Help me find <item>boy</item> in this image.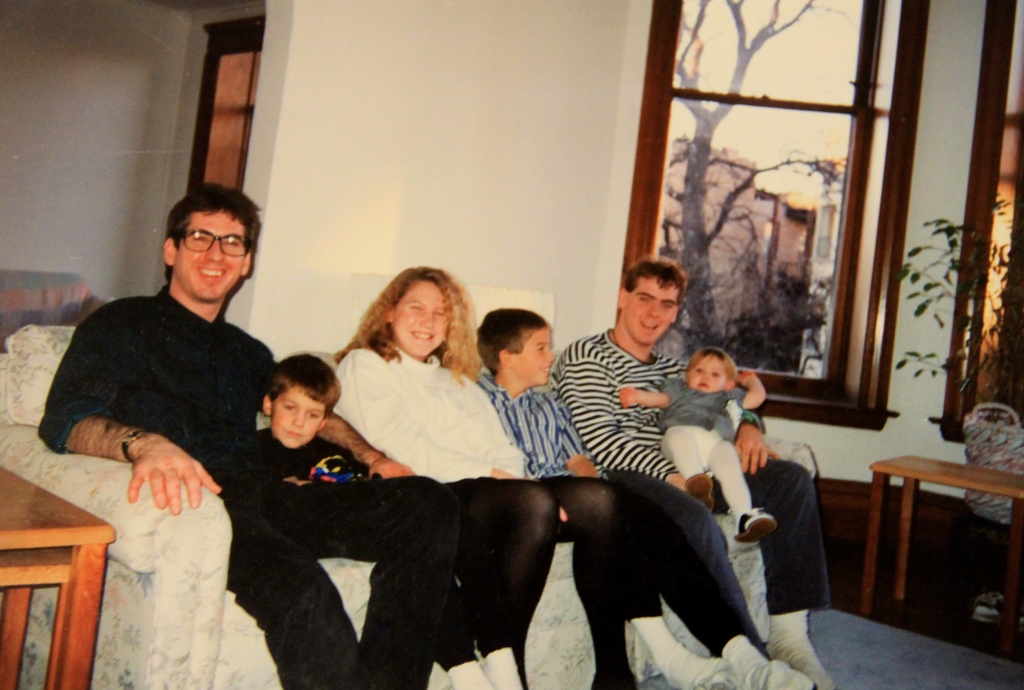
Found it: <box>459,299,767,689</box>.
